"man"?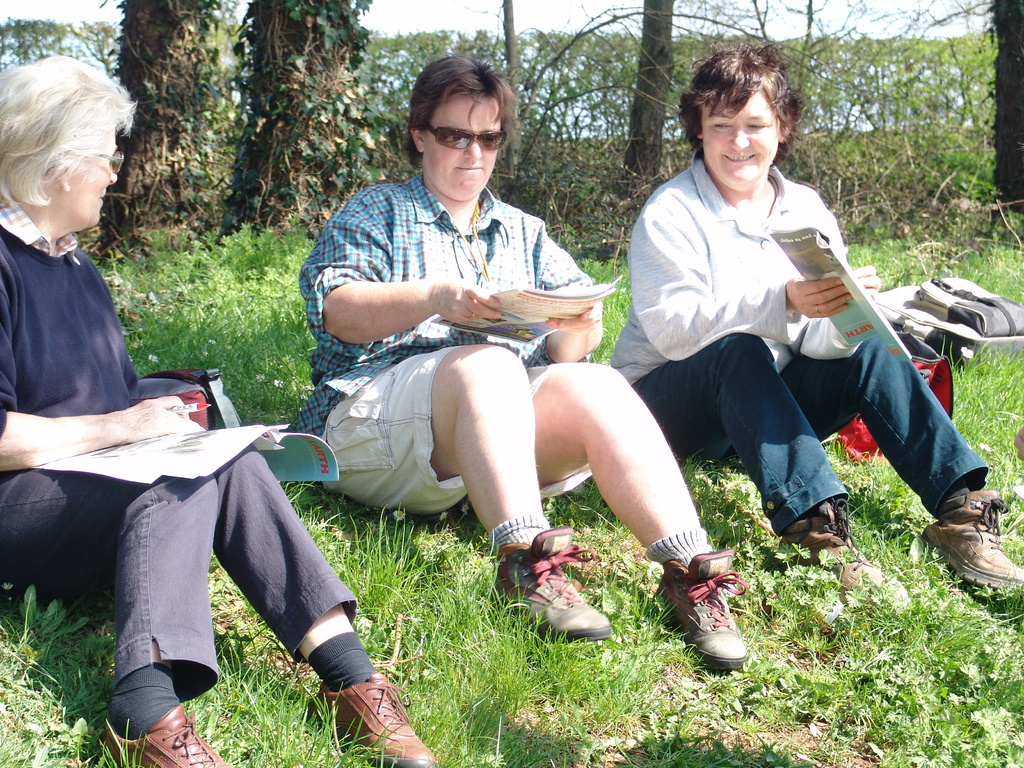
box(287, 53, 750, 678)
